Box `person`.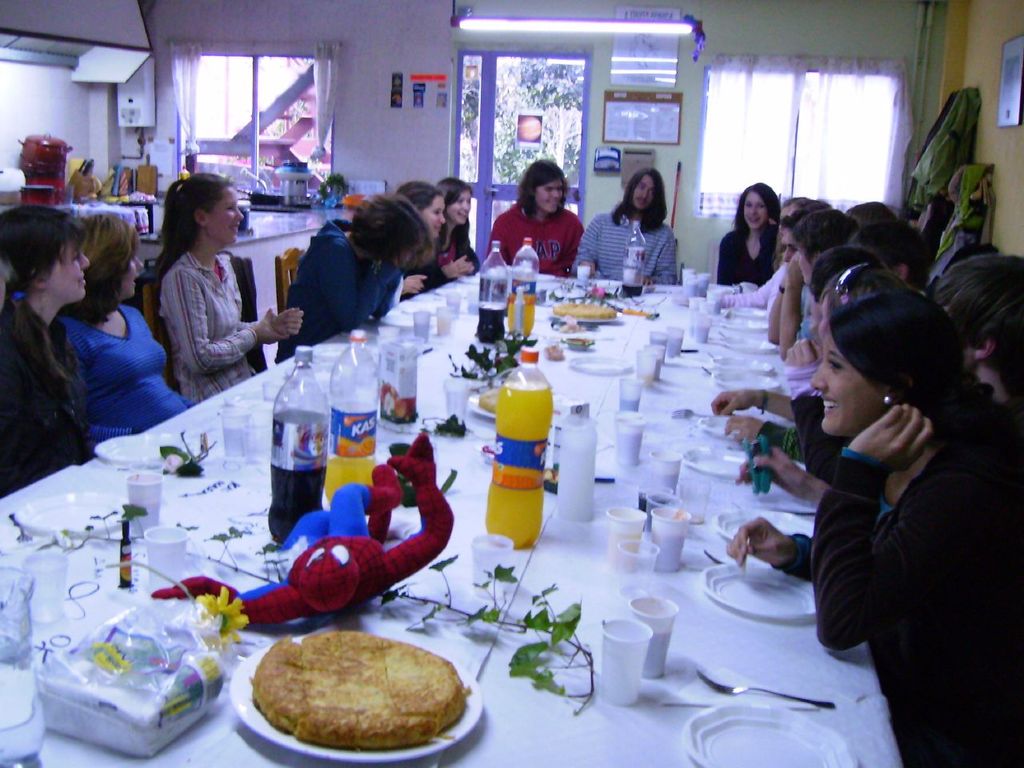
570,166,682,287.
